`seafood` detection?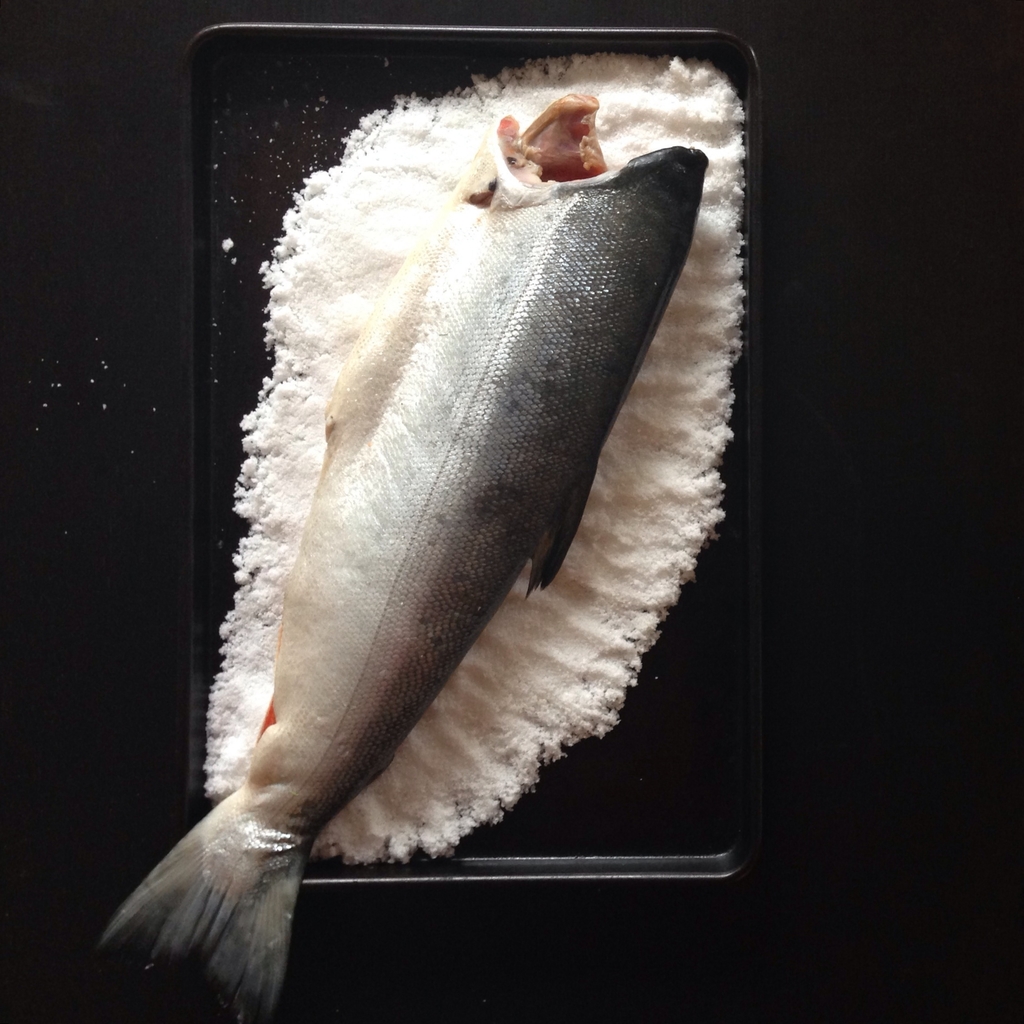
(98,92,707,1023)
